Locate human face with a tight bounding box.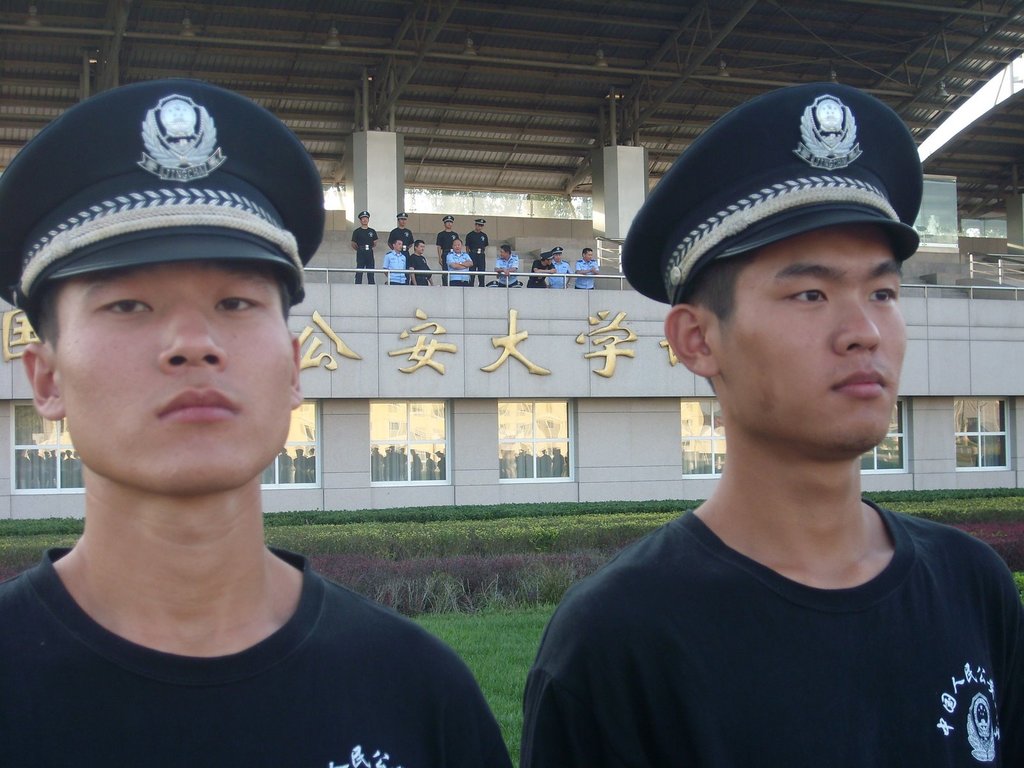
box=[446, 221, 454, 230].
